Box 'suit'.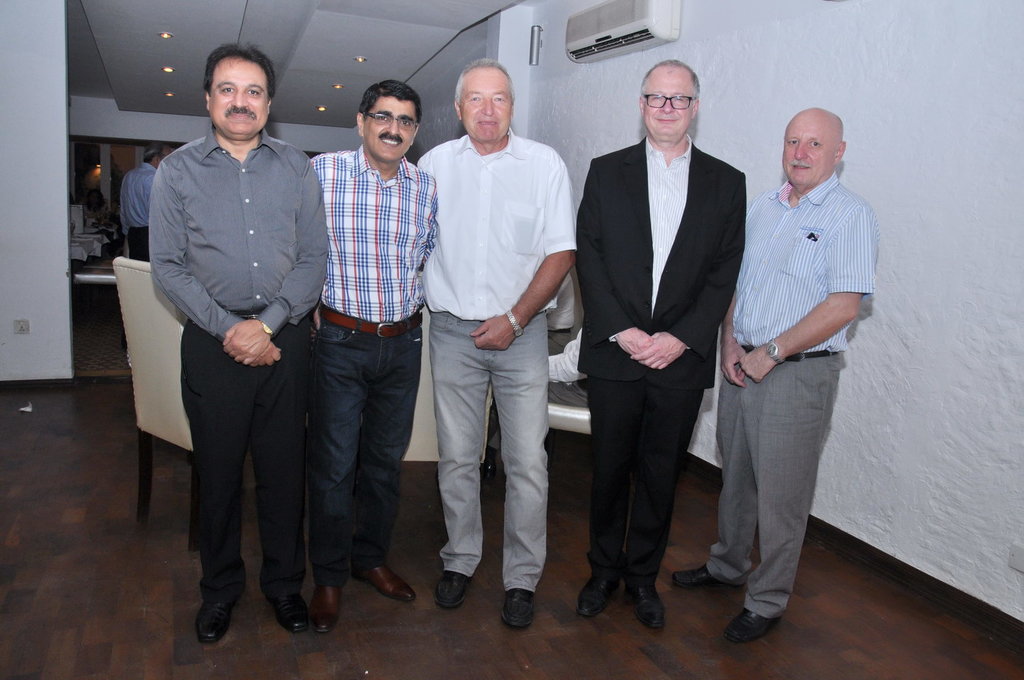
(left=583, top=140, right=721, bottom=621).
